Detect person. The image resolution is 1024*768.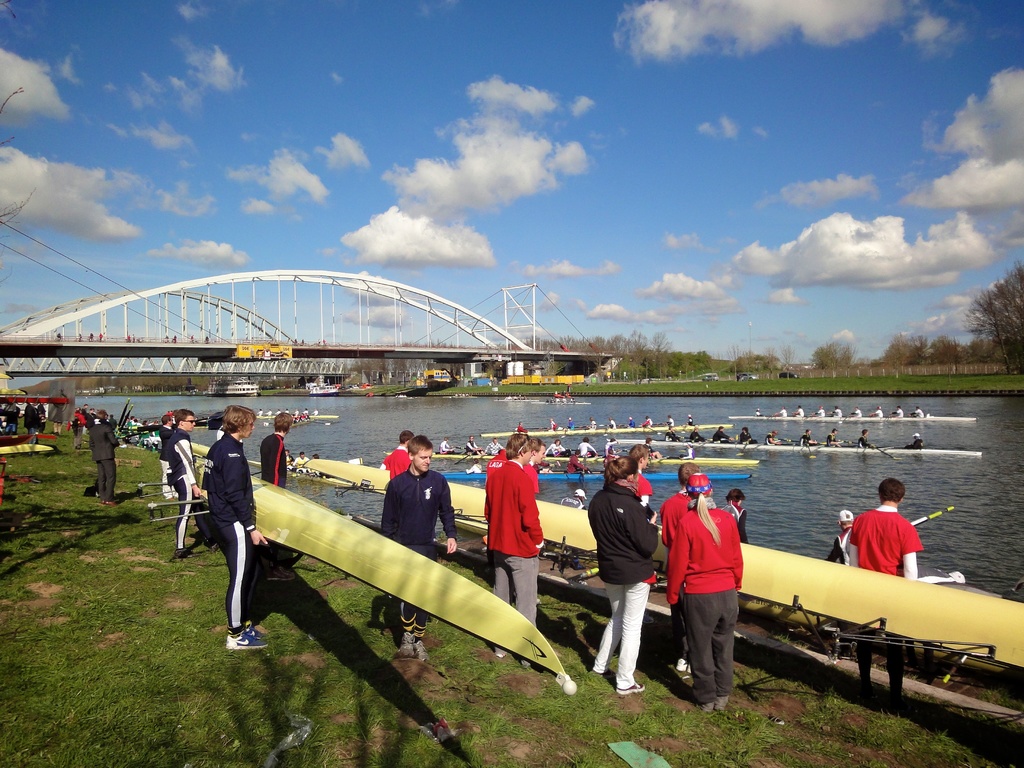
bbox=(793, 405, 805, 417).
